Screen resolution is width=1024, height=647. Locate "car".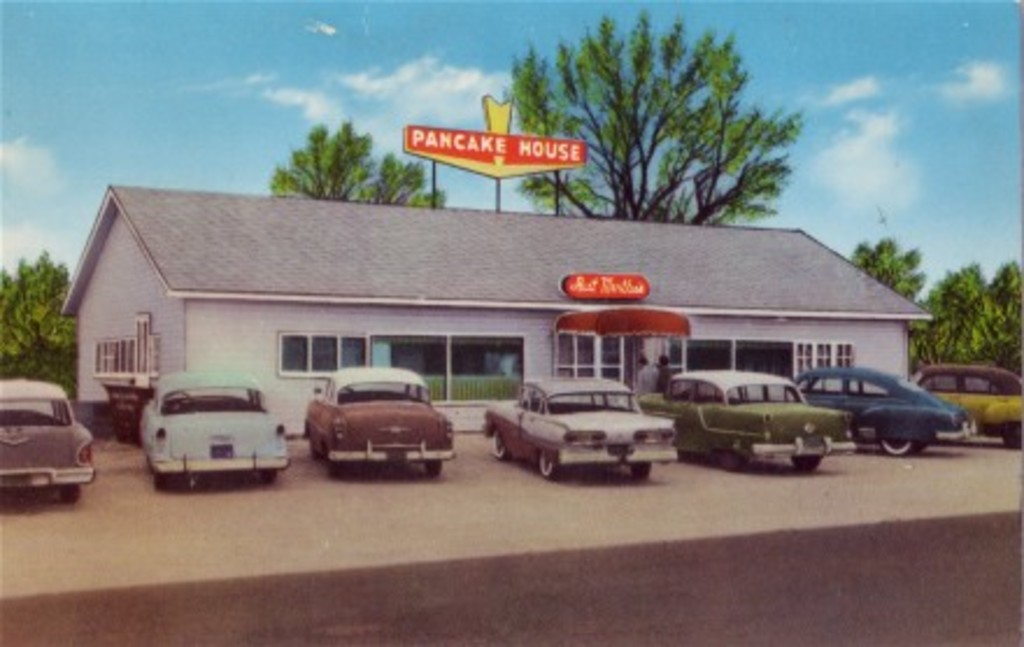
bbox=(794, 368, 977, 461).
